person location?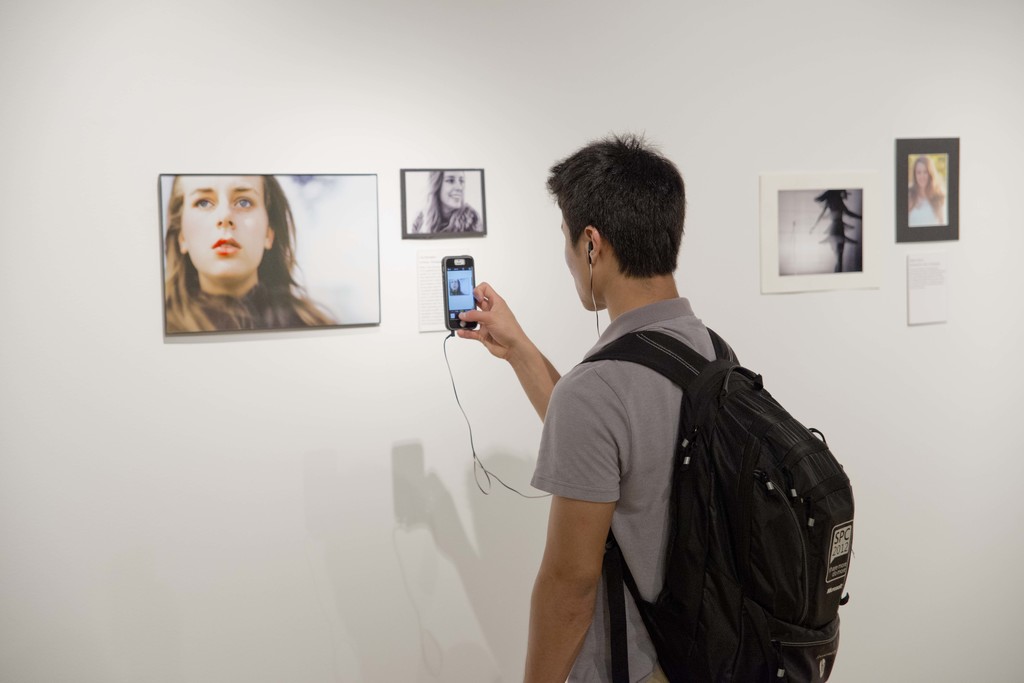
[left=160, top=169, right=340, bottom=332]
